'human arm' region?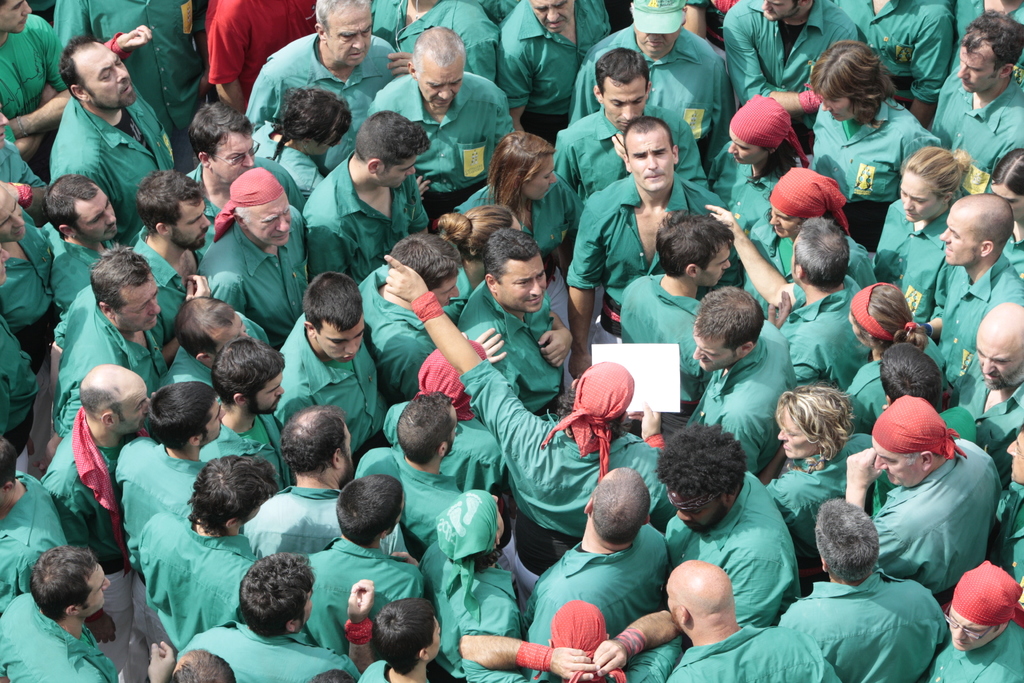
BBox(150, 270, 207, 370)
